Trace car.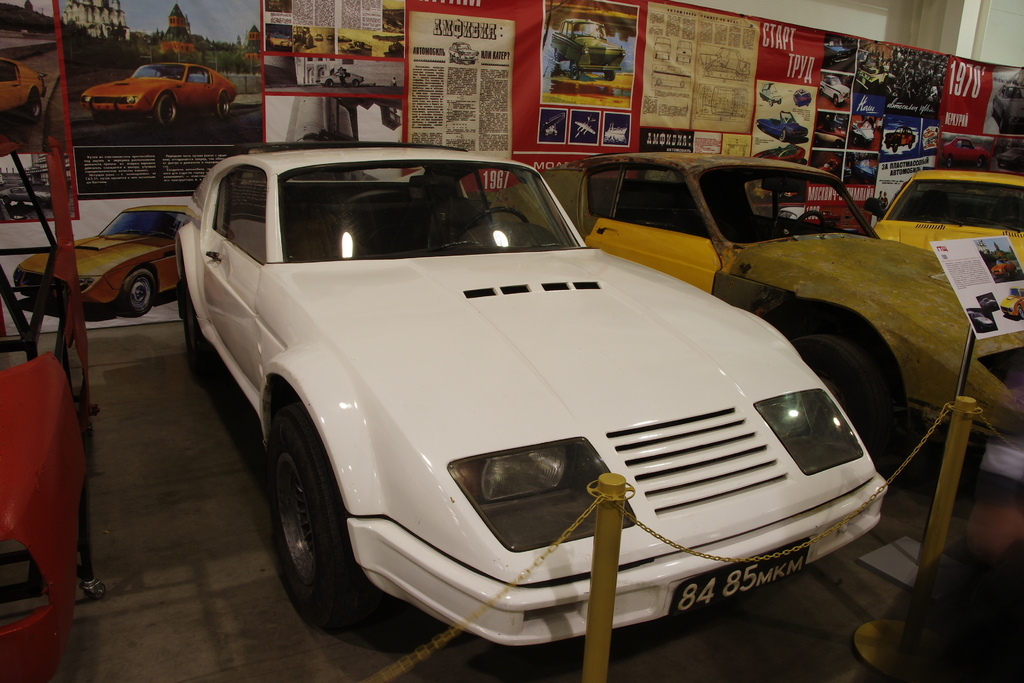
Traced to rect(0, 57, 44, 118).
